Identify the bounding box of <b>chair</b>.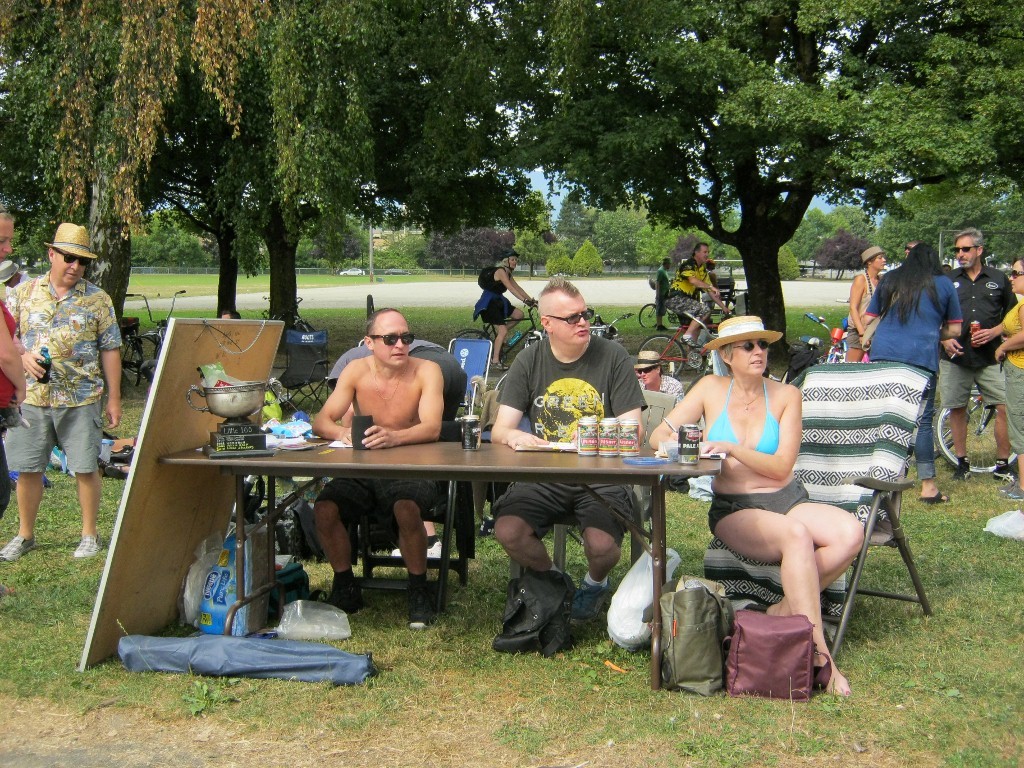
[329, 381, 498, 612].
